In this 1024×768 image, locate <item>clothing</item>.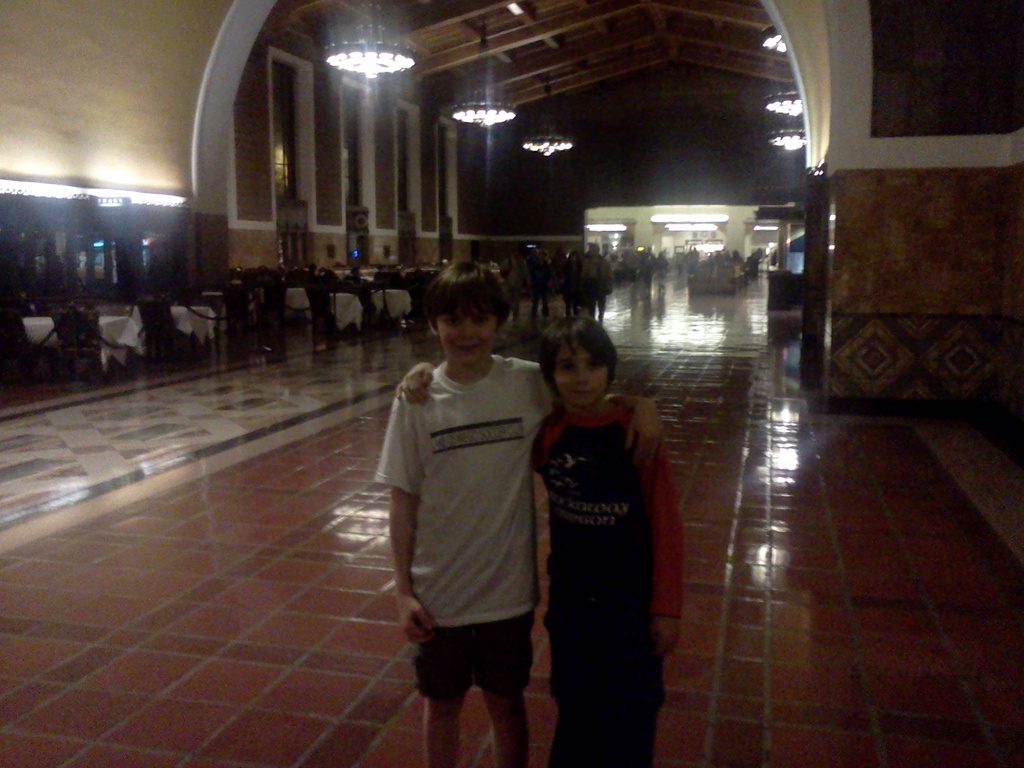
Bounding box: <bbox>376, 362, 608, 690</bbox>.
